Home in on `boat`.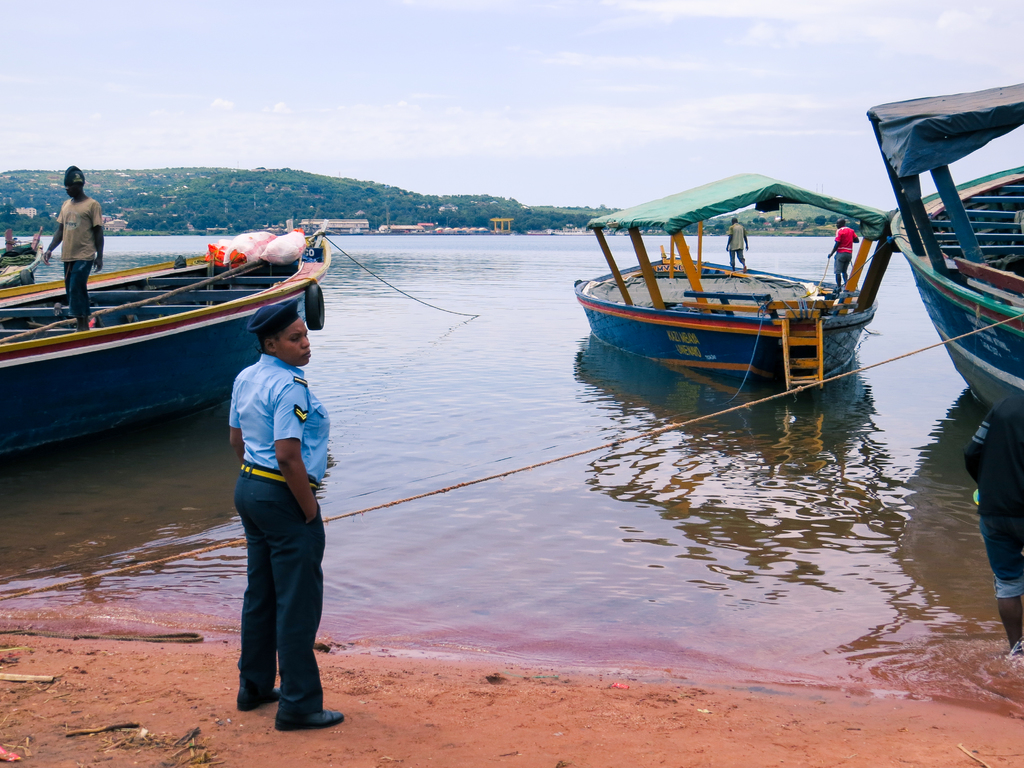
Homed in at <region>0, 225, 42, 286</region>.
